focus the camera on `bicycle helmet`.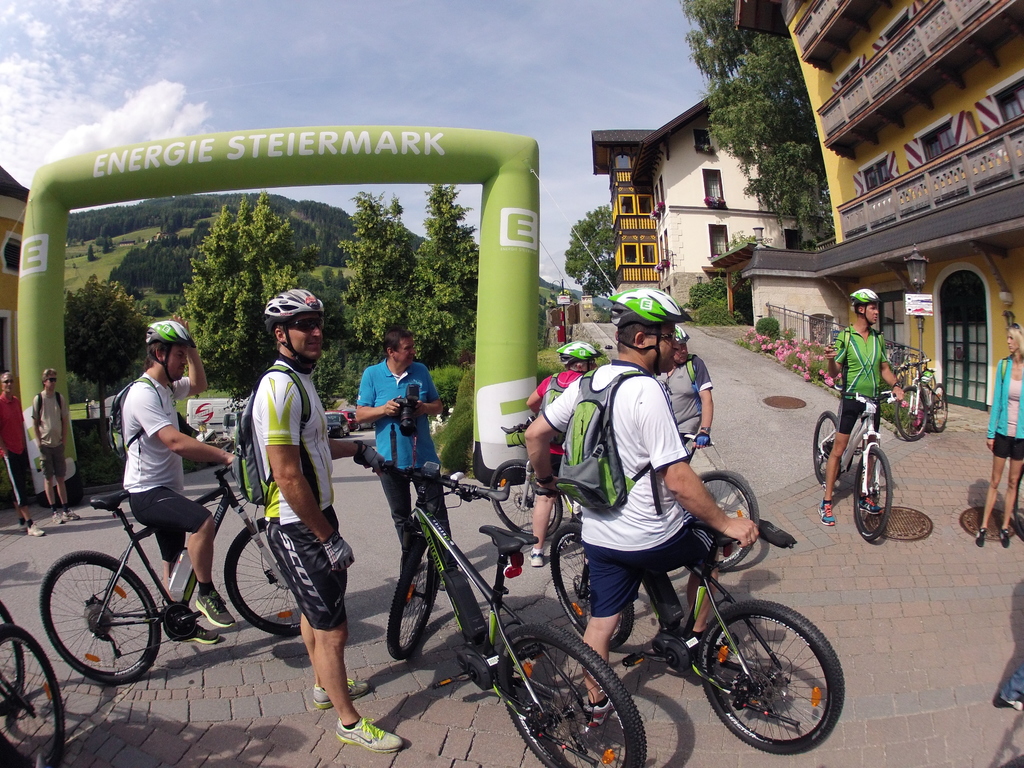
Focus region: region(600, 285, 687, 375).
